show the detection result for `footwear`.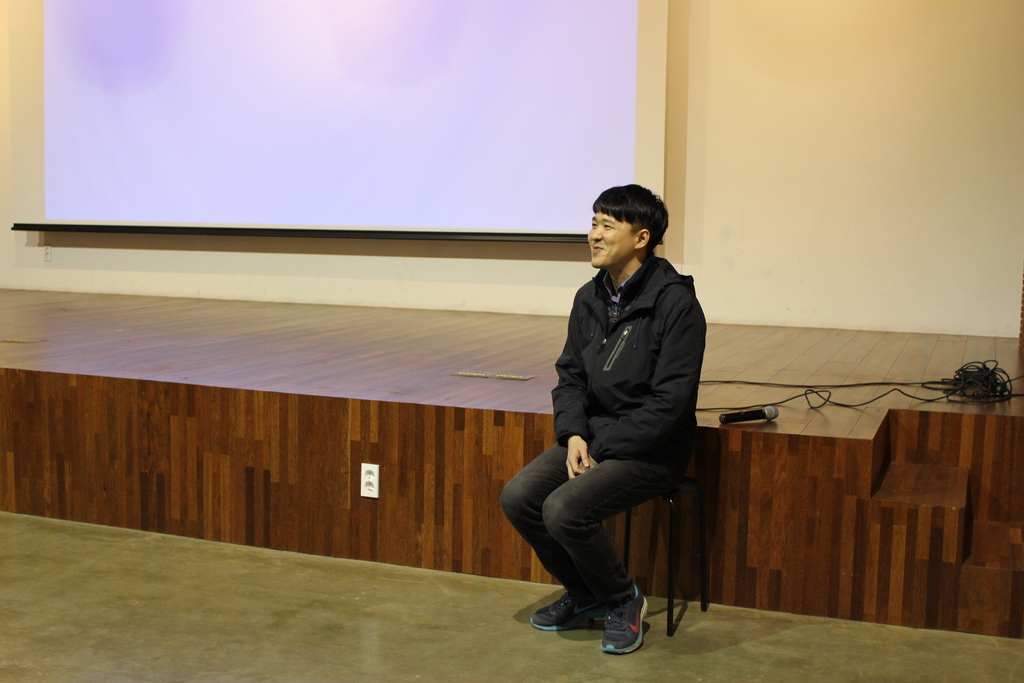
bbox=(602, 587, 647, 659).
